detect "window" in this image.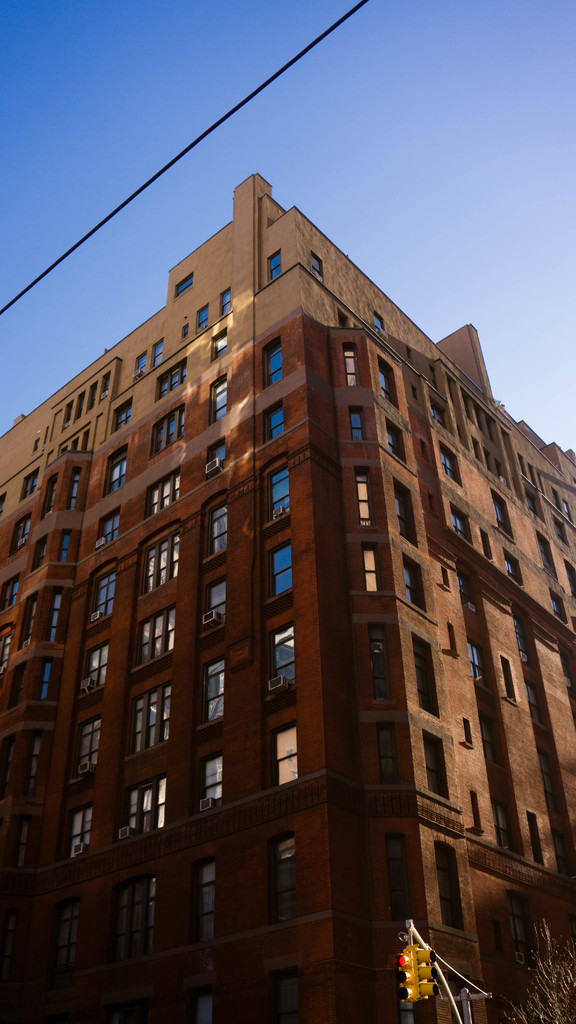
Detection: bbox=(214, 580, 226, 616).
